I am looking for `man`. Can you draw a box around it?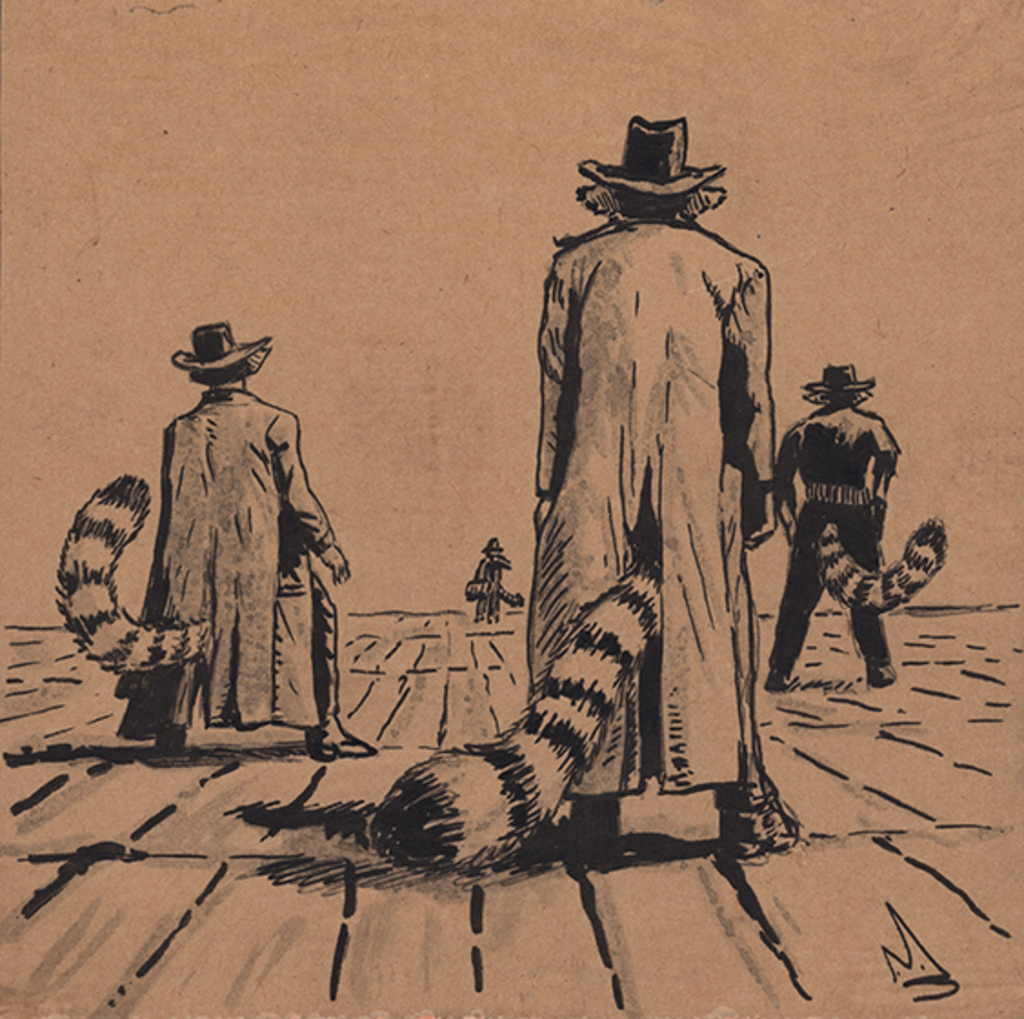
Sure, the bounding box is {"x1": 504, "y1": 109, "x2": 820, "y2": 861}.
